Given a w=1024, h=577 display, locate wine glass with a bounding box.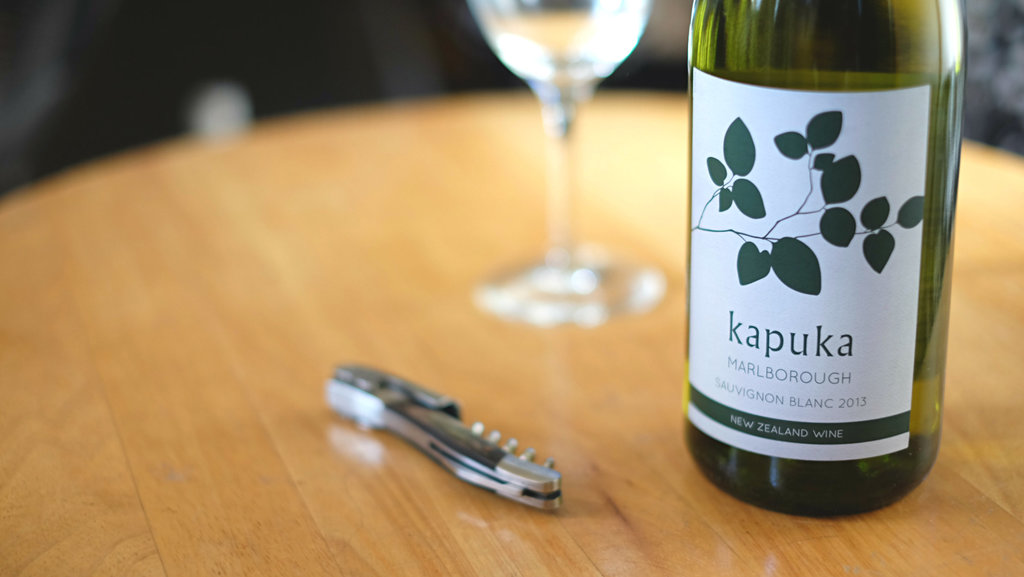
Located: box=[474, 0, 664, 324].
